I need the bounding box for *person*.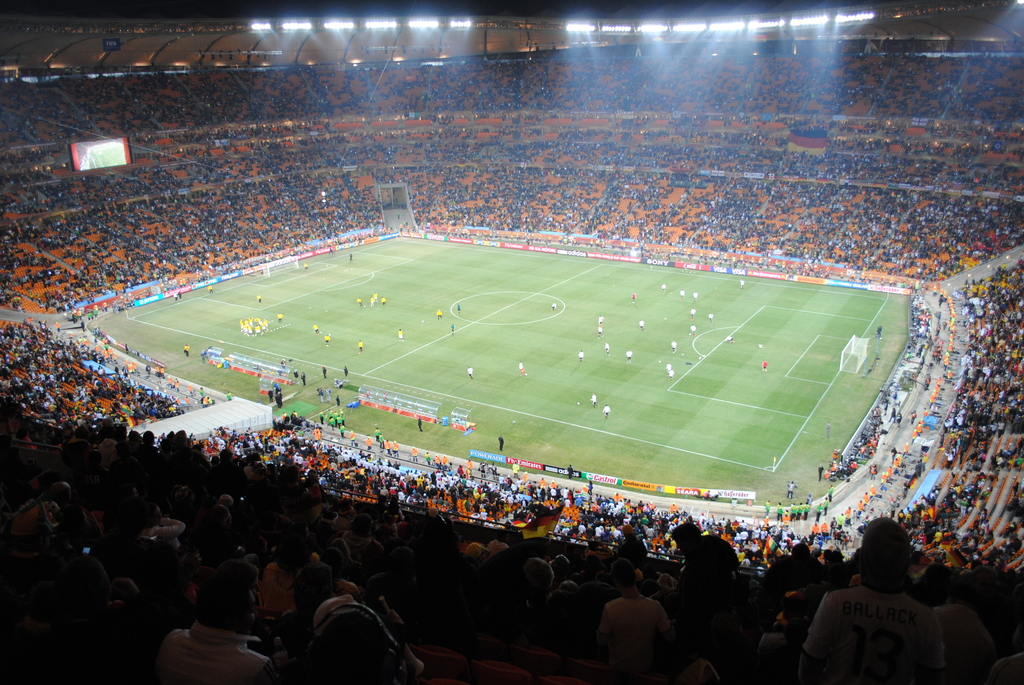
Here it is: region(764, 499, 771, 519).
